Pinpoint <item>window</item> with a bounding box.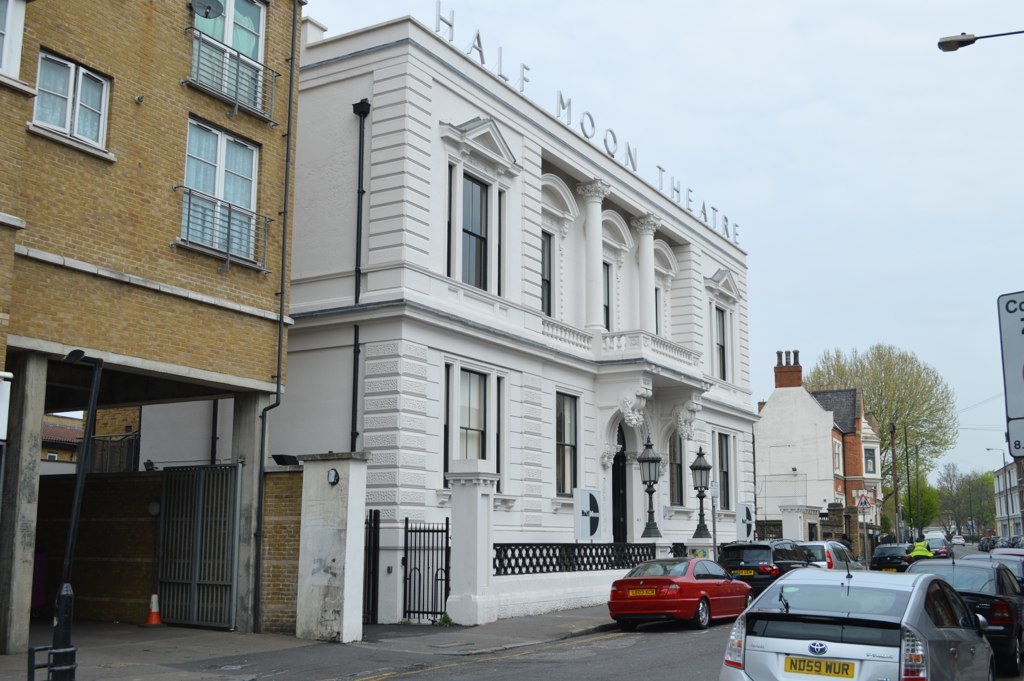
bbox(439, 113, 522, 297).
